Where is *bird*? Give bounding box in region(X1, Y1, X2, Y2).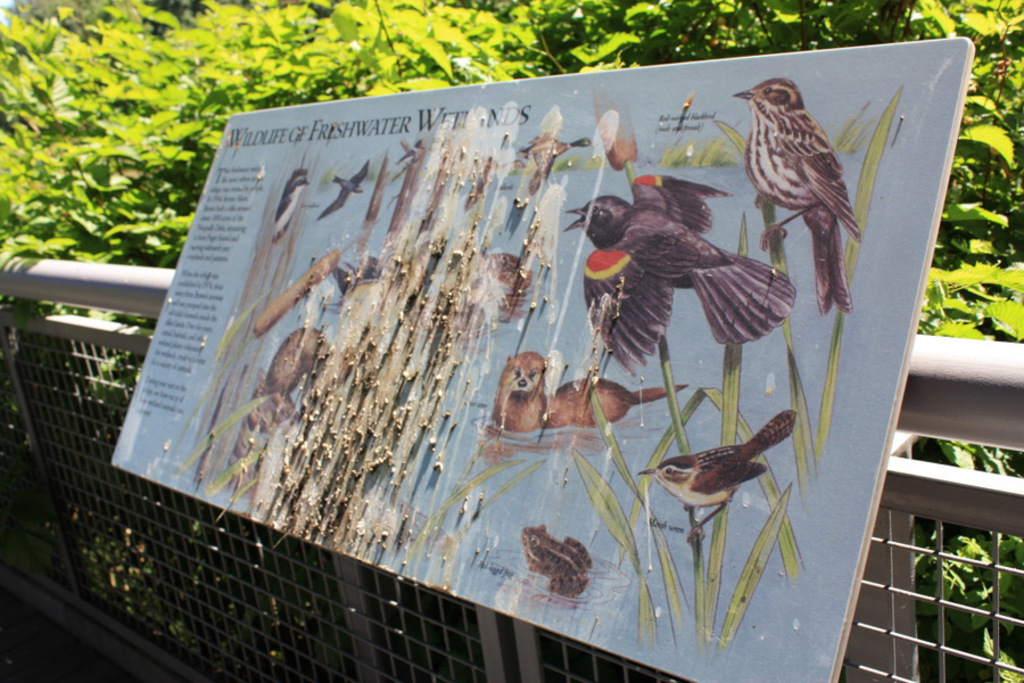
region(519, 134, 600, 198).
